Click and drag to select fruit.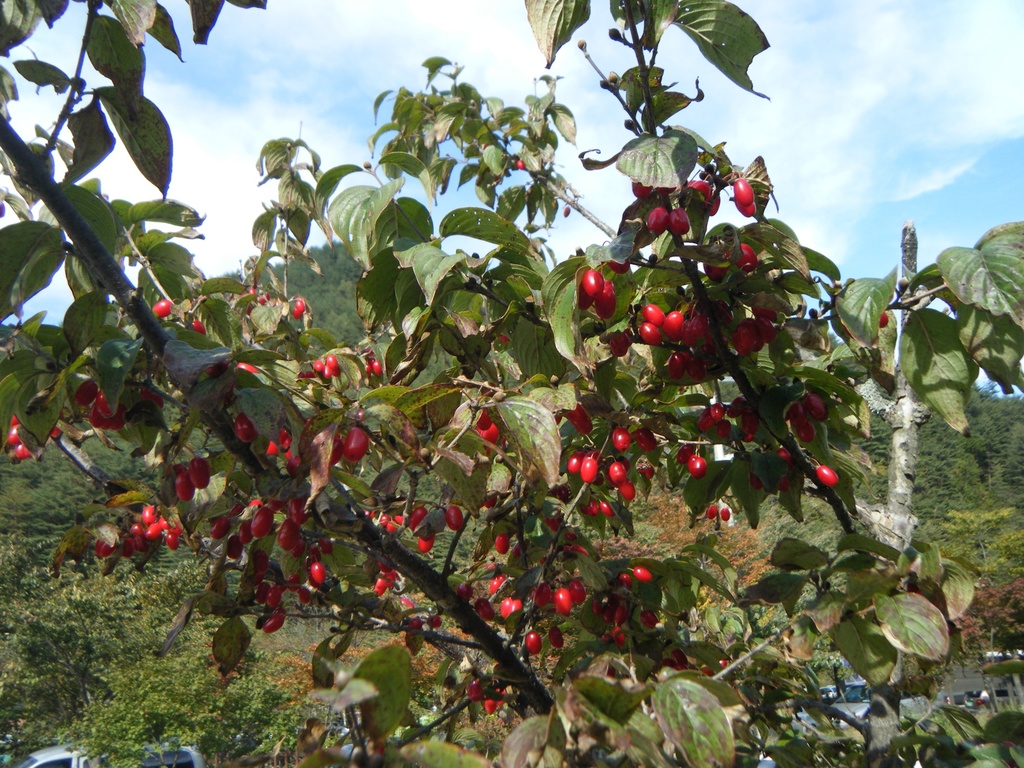
Selection: bbox=(668, 207, 691, 236).
